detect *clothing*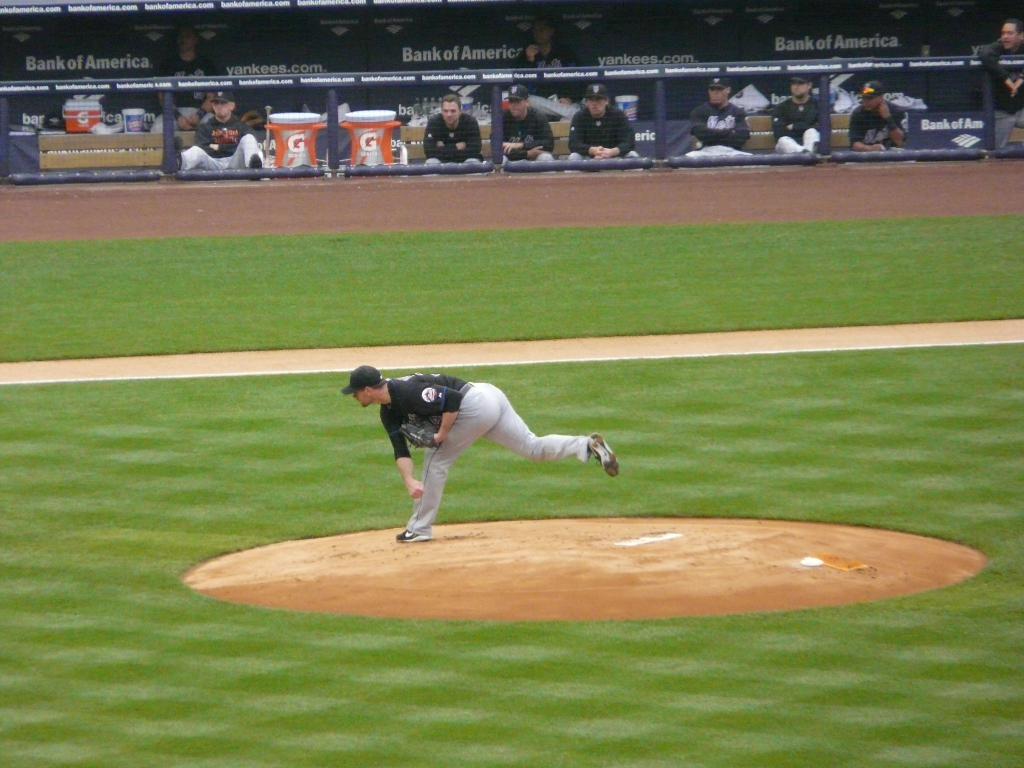
493, 101, 550, 163
